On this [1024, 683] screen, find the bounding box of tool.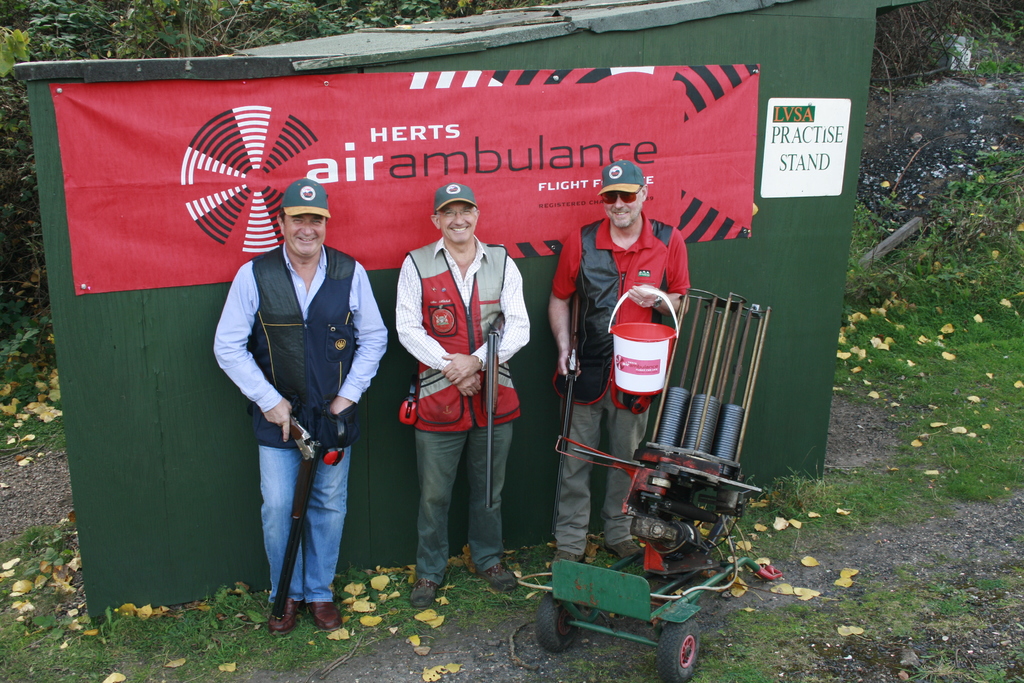
Bounding box: select_region(545, 273, 585, 449).
